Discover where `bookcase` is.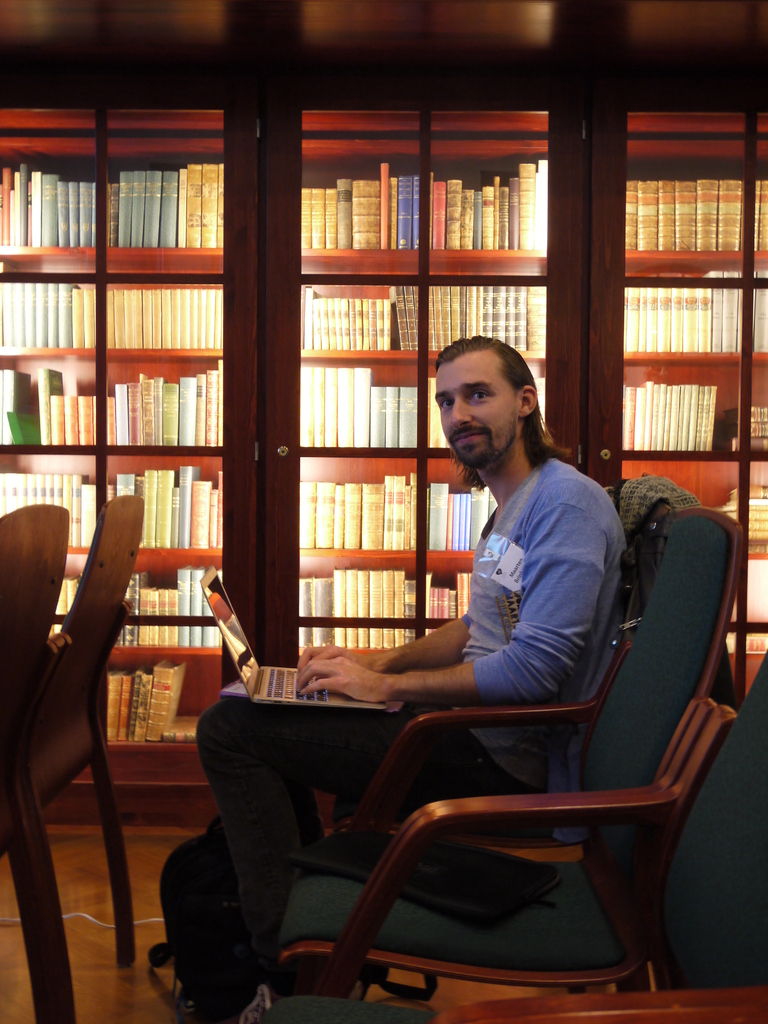
Discovered at box=[259, 71, 584, 830].
